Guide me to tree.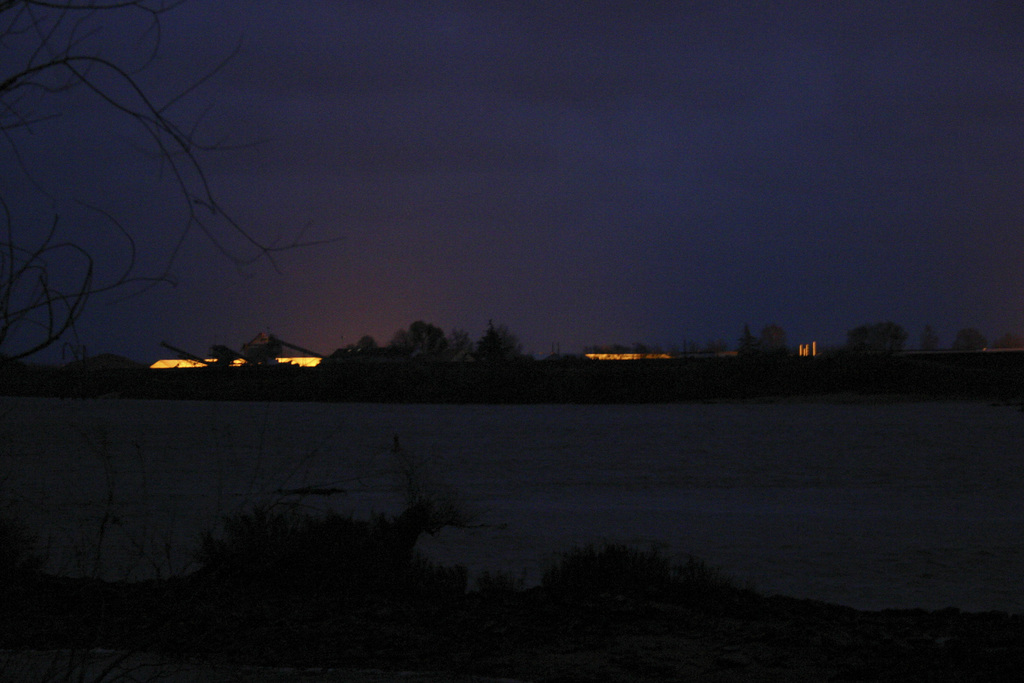
Guidance: left=851, top=318, right=908, bottom=357.
